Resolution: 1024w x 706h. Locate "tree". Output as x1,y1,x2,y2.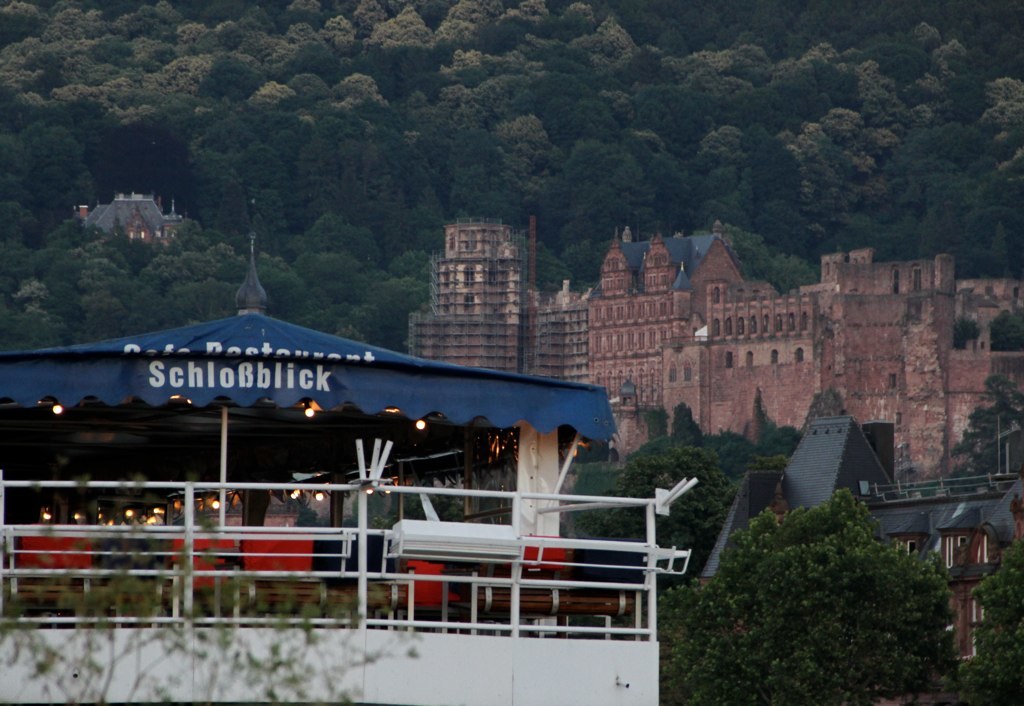
207,251,251,289.
